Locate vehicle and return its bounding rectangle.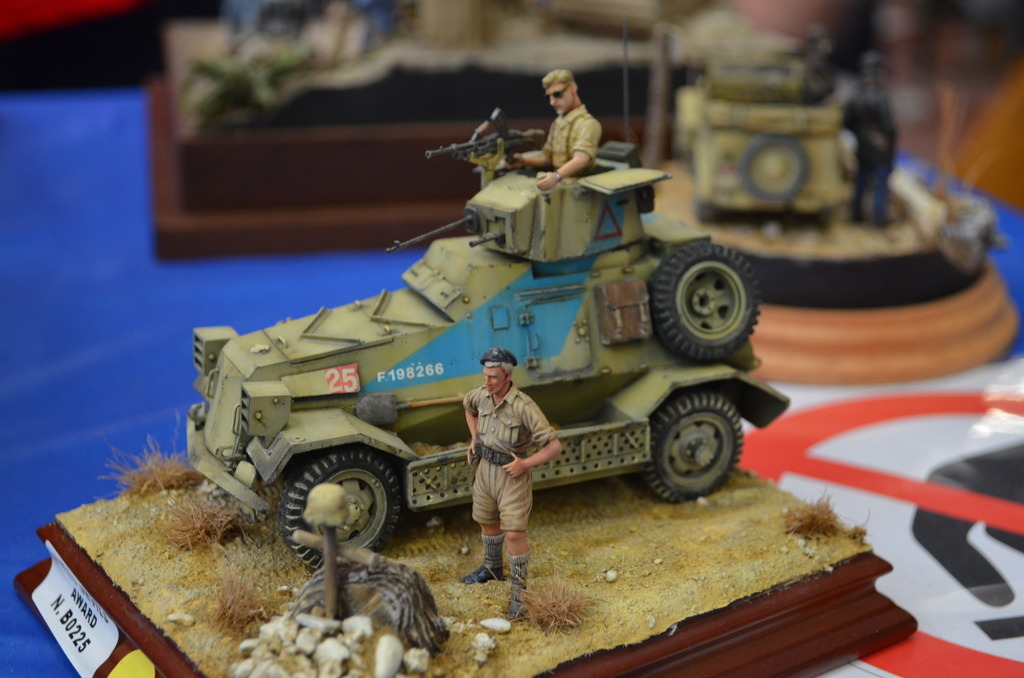
180,127,786,571.
